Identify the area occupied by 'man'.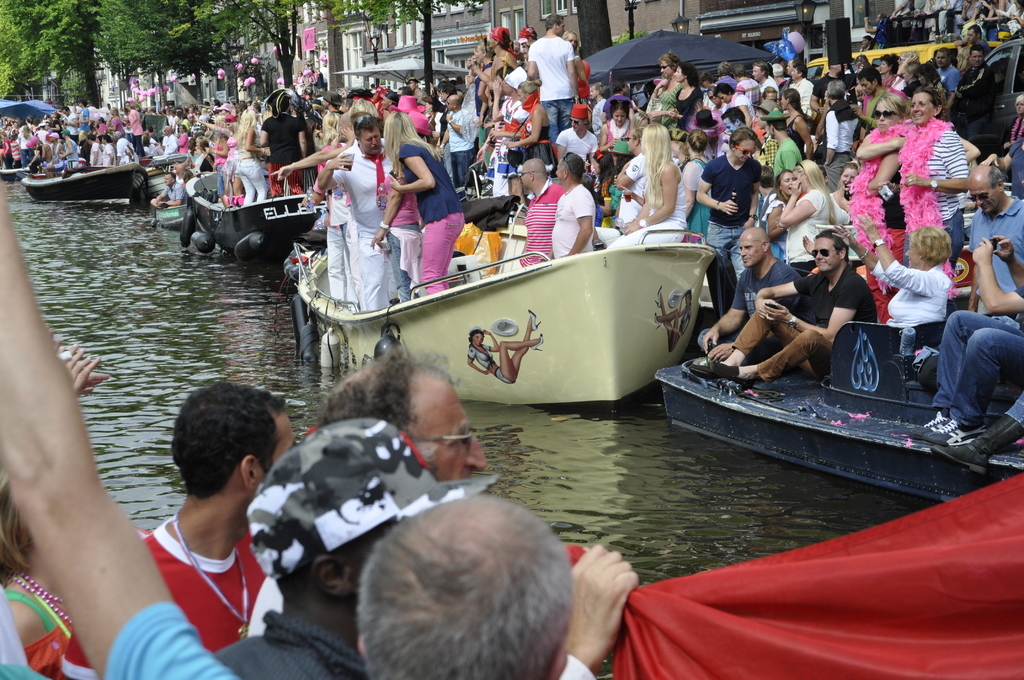
Area: region(58, 127, 82, 168).
